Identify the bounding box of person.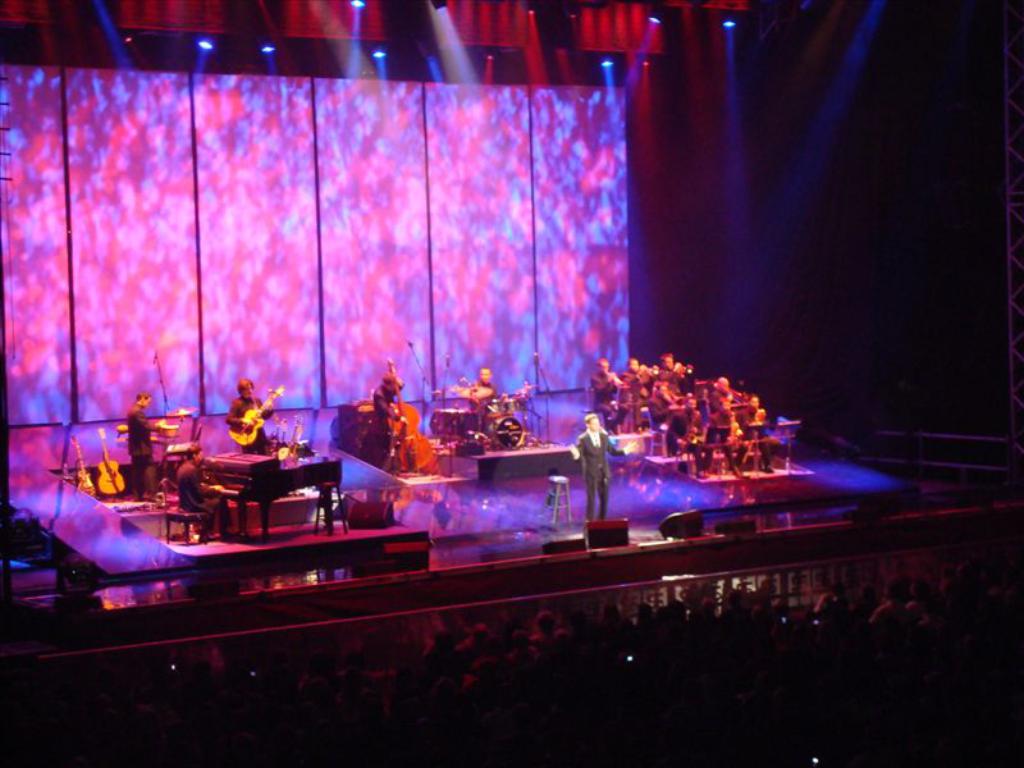
(left=371, top=370, right=406, bottom=435).
